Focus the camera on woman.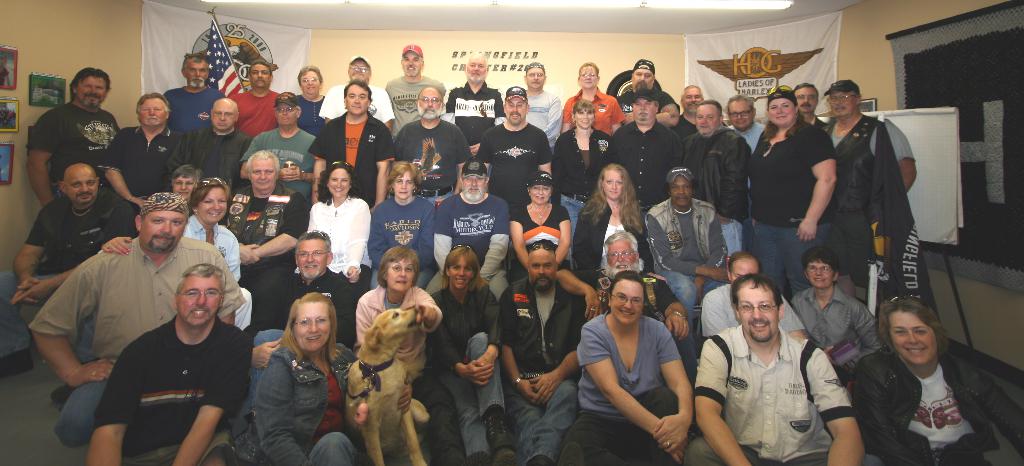
Focus region: 292, 65, 328, 136.
